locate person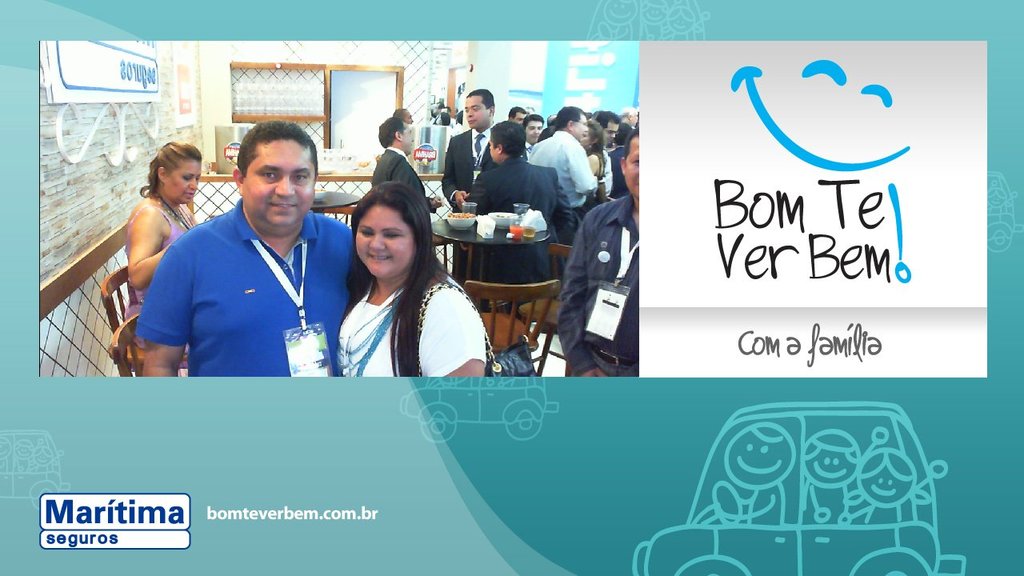
select_region(136, 118, 345, 393)
